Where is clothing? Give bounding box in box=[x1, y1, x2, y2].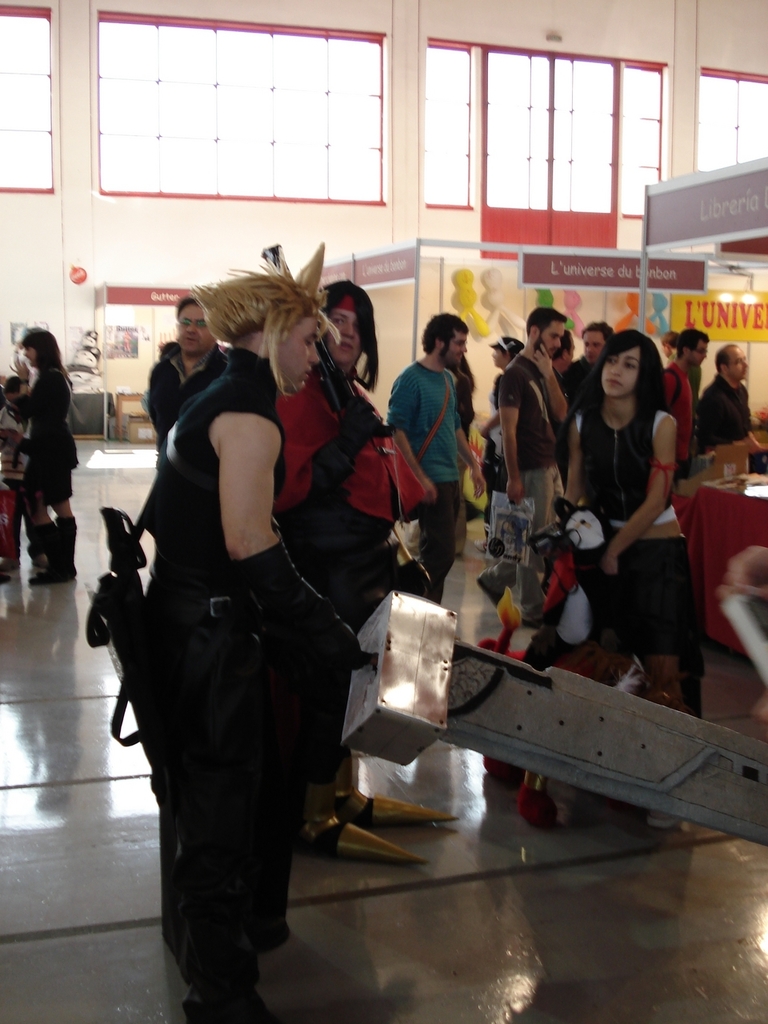
box=[14, 360, 77, 505].
